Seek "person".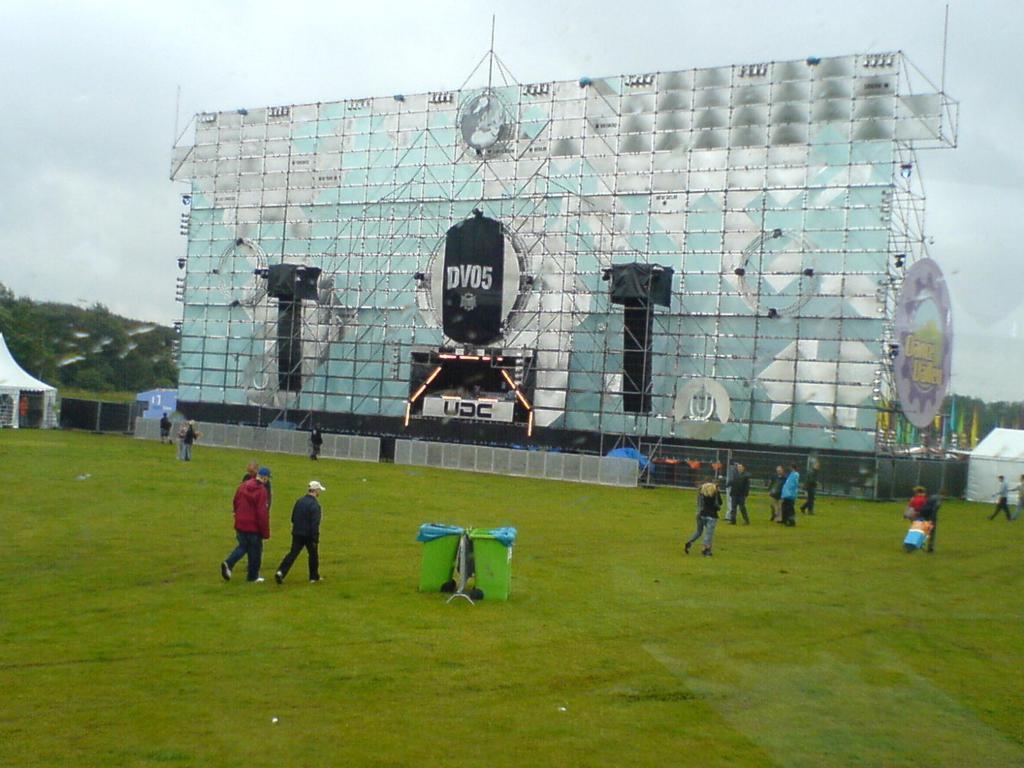
rect(278, 481, 326, 580).
